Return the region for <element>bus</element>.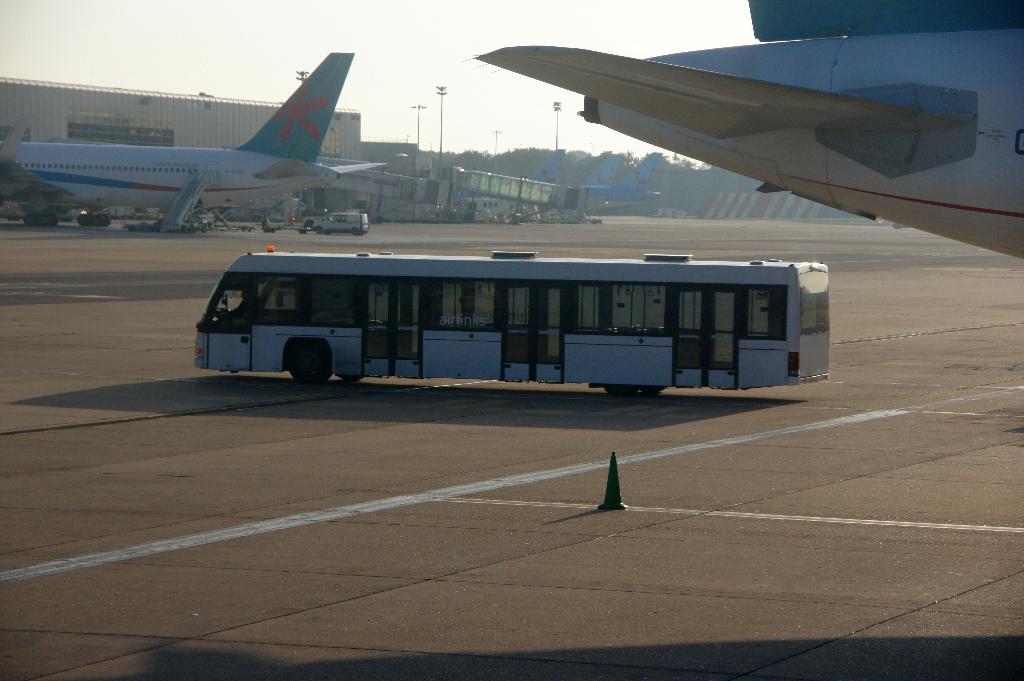
193/249/832/389.
